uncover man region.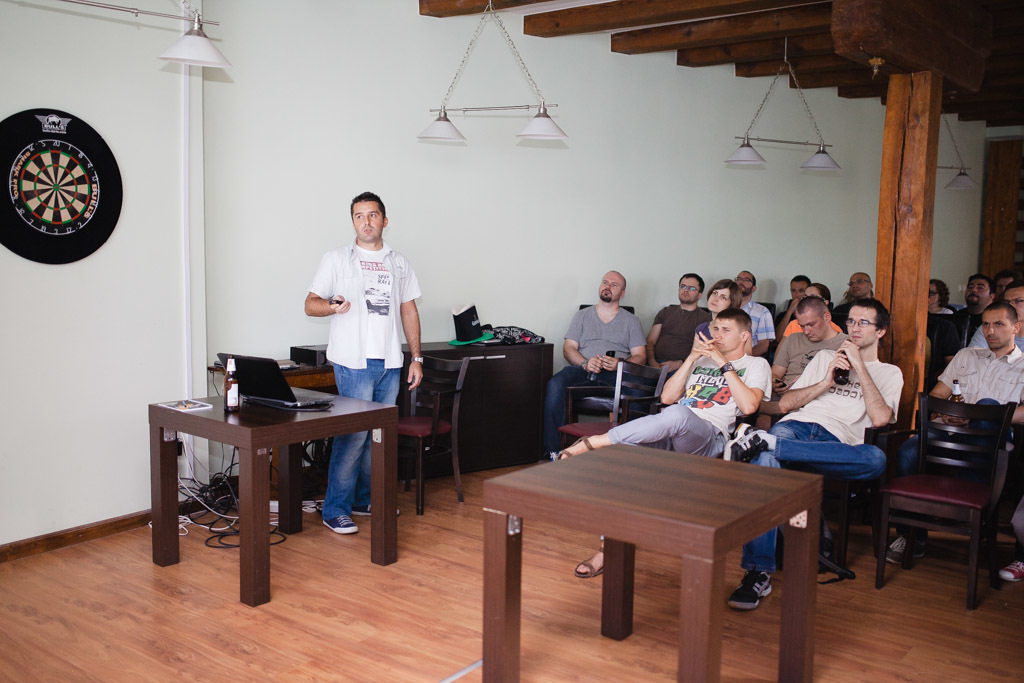
Uncovered: bbox=[650, 271, 718, 368].
